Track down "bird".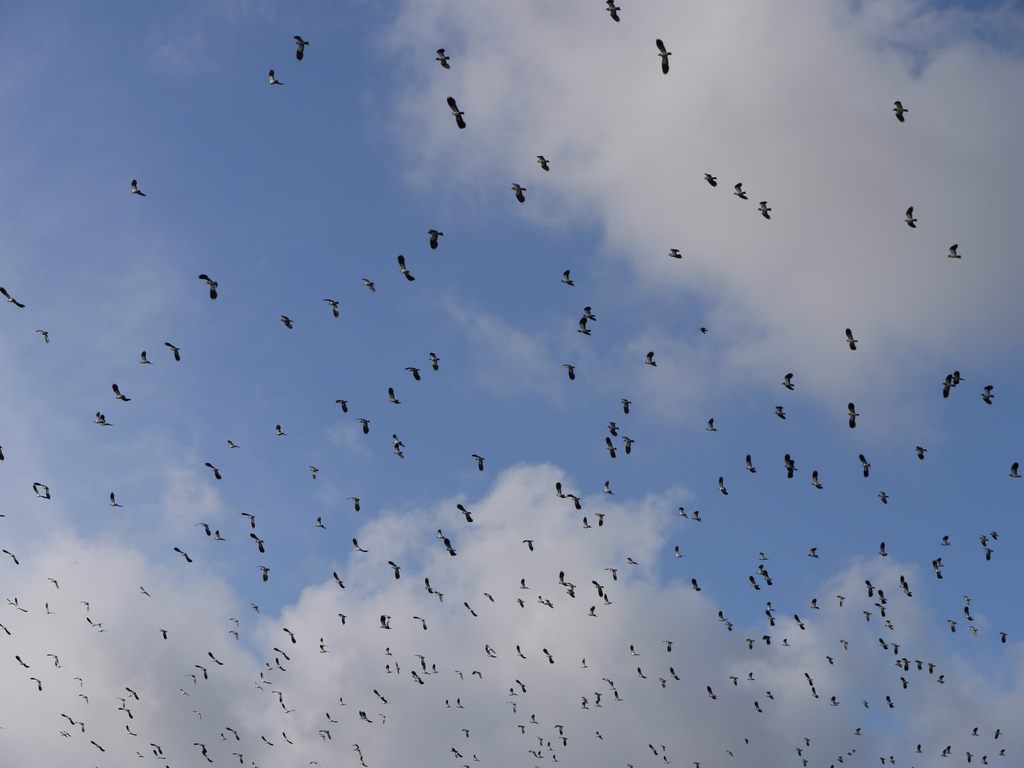
Tracked to x1=945, y1=246, x2=965, y2=258.
